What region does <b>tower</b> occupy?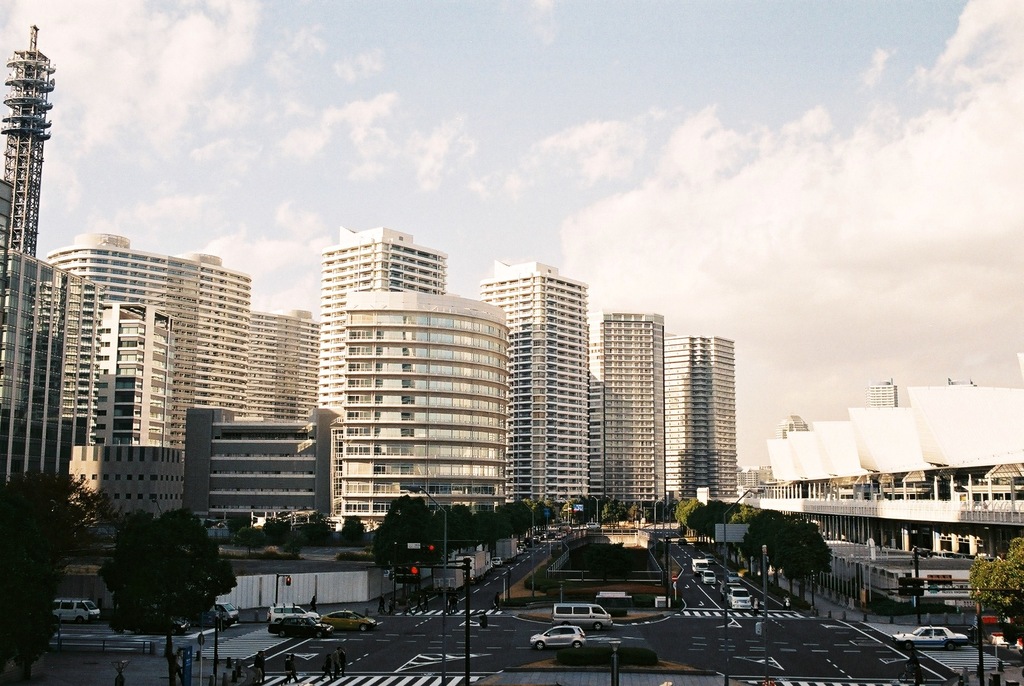
(x1=346, y1=290, x2=514, y2=514).
